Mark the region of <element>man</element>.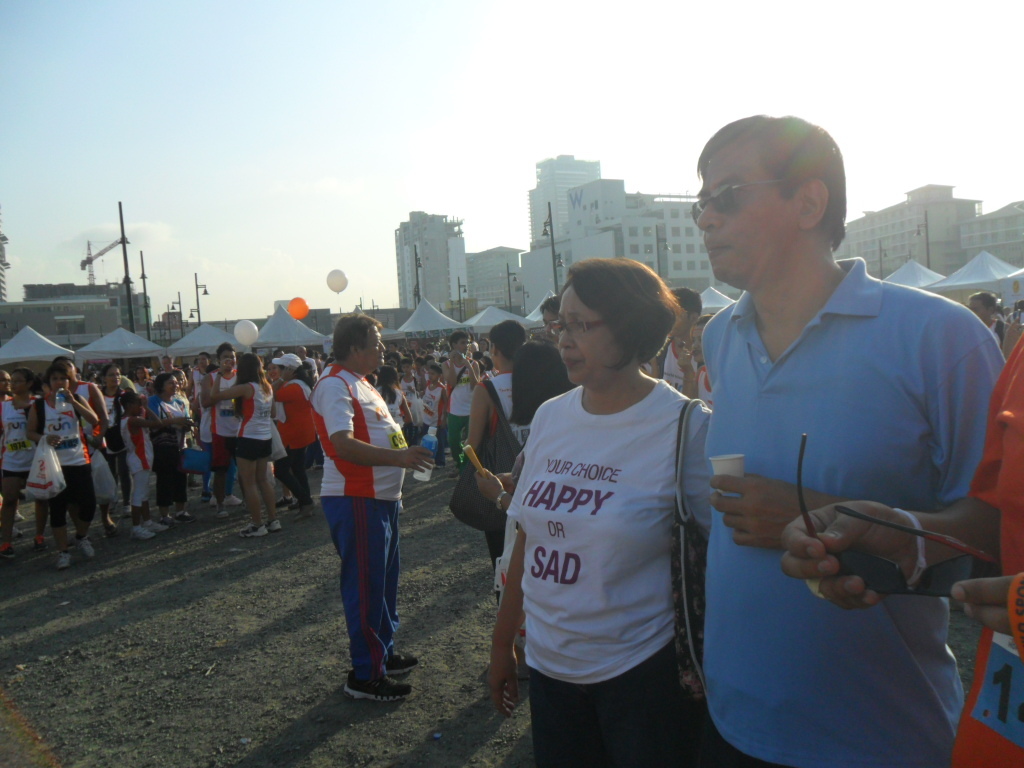
Region: x1=645, y1=284, x2=701, y2=391.
